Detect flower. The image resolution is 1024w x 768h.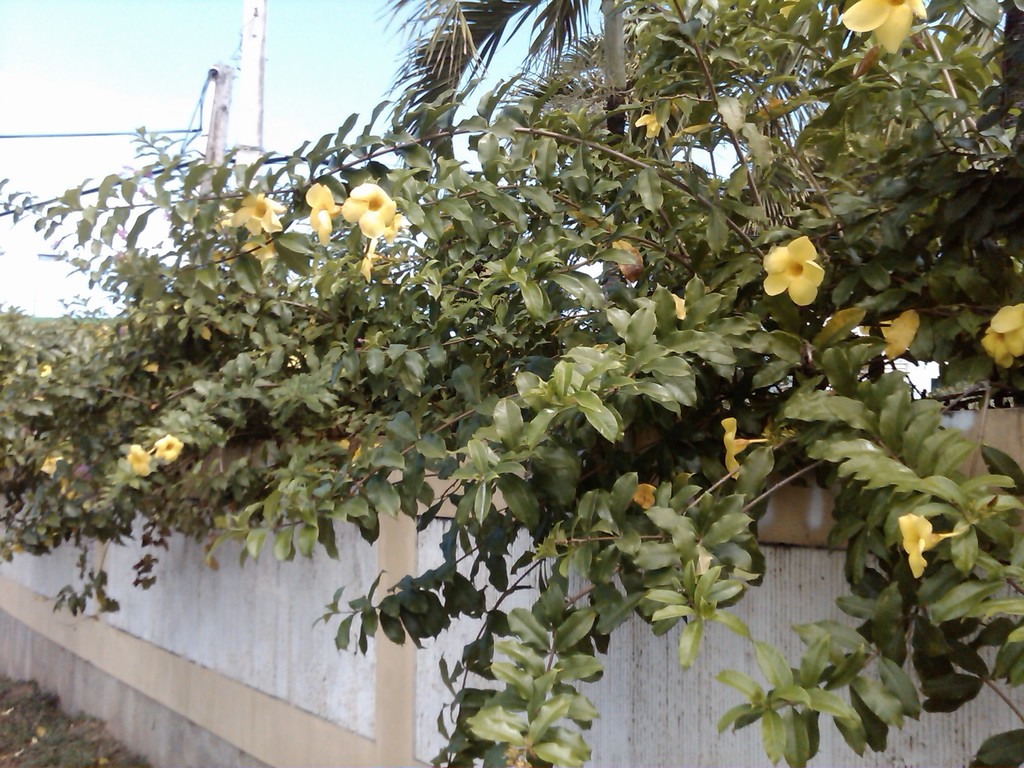
detection(977, 302, 1023, 372).
